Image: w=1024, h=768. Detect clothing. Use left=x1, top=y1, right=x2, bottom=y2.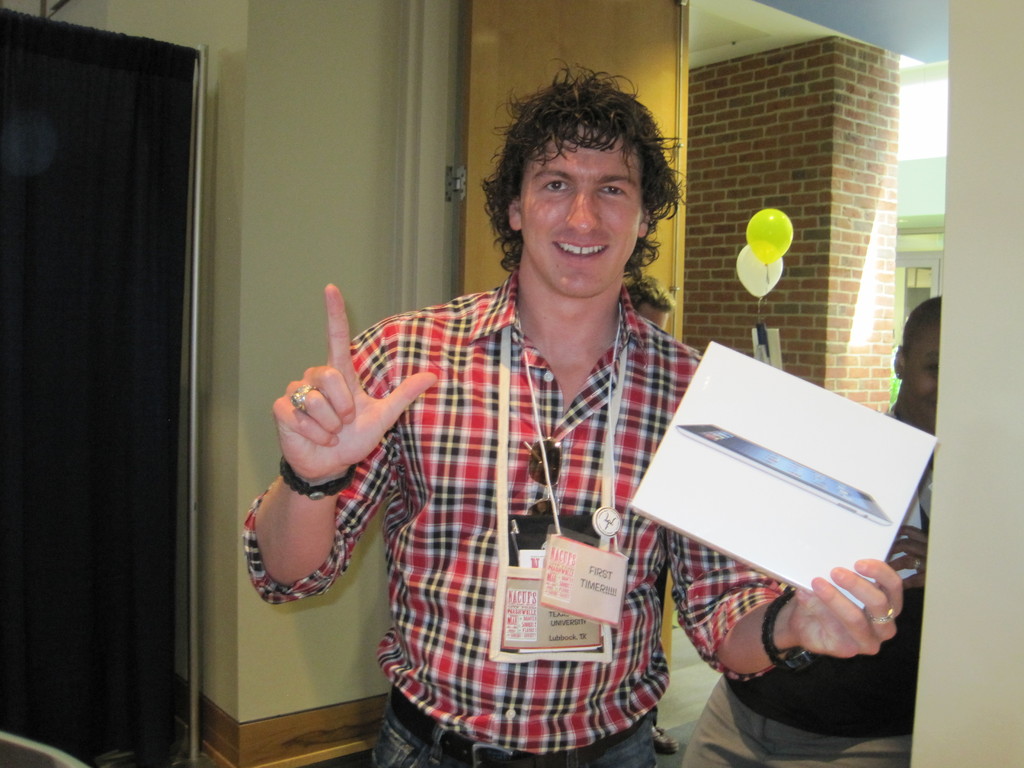
left=291, top=236, right=723, bottom=732.
